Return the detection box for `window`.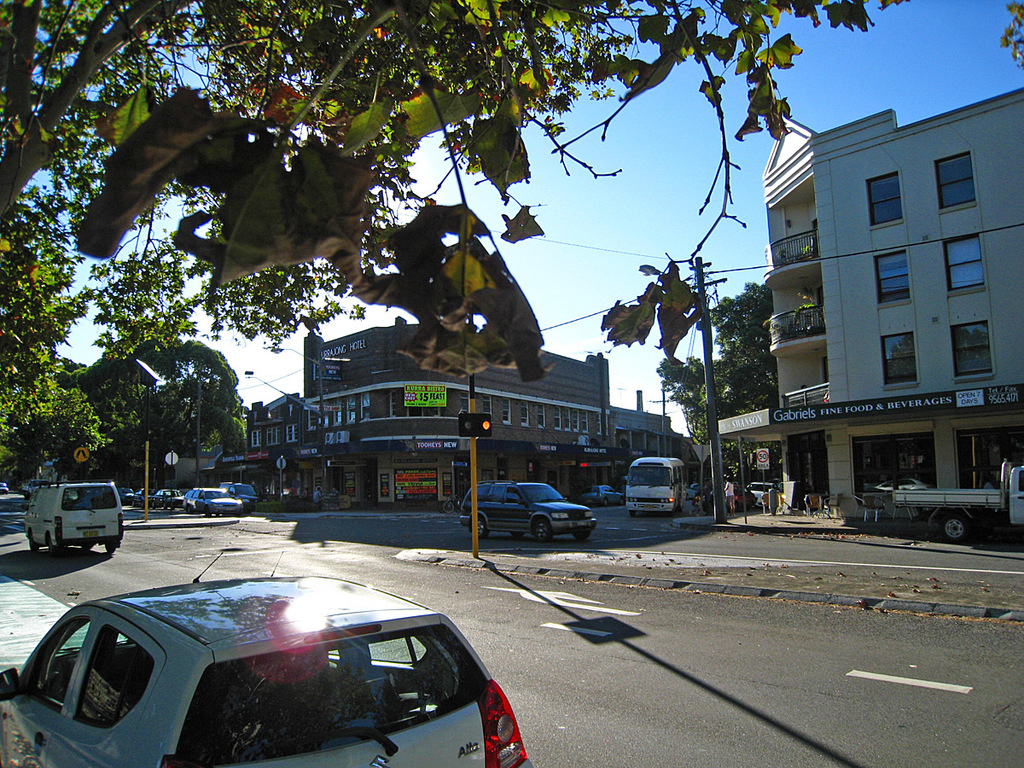
BBox(949, 322, 997, 381).
